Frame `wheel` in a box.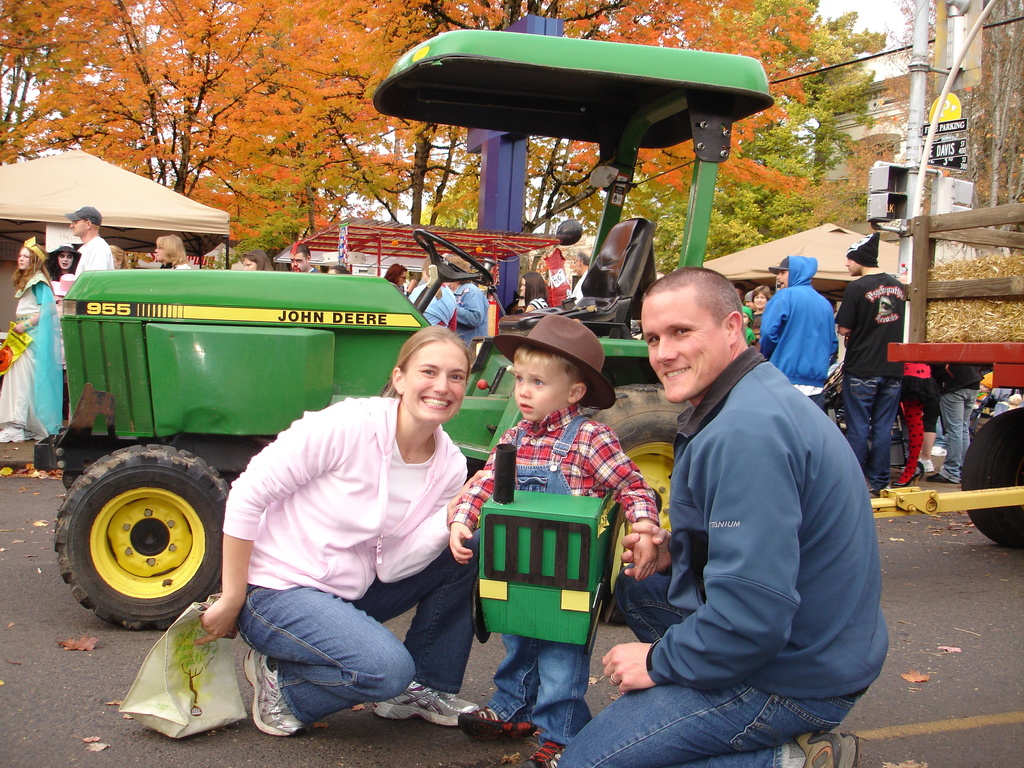
left=51, top=447, right=217, bottom=629.
